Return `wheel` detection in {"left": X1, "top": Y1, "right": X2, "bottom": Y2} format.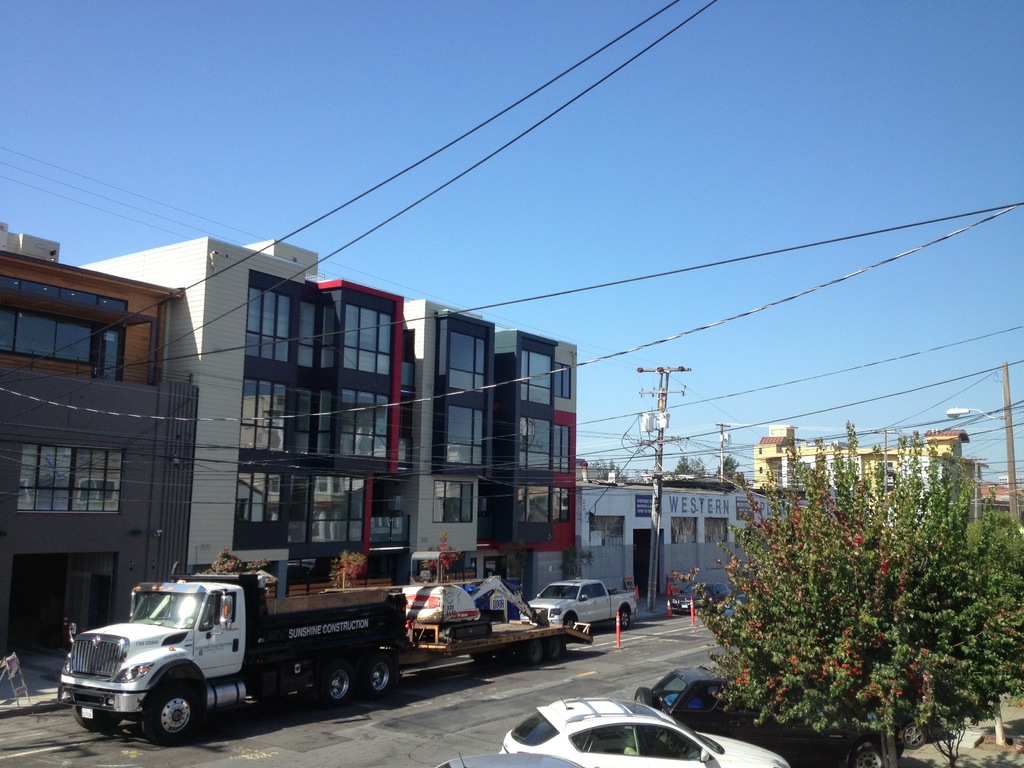
{"left": 74, "top": 701, "right": 121, "bottom": 733}.
